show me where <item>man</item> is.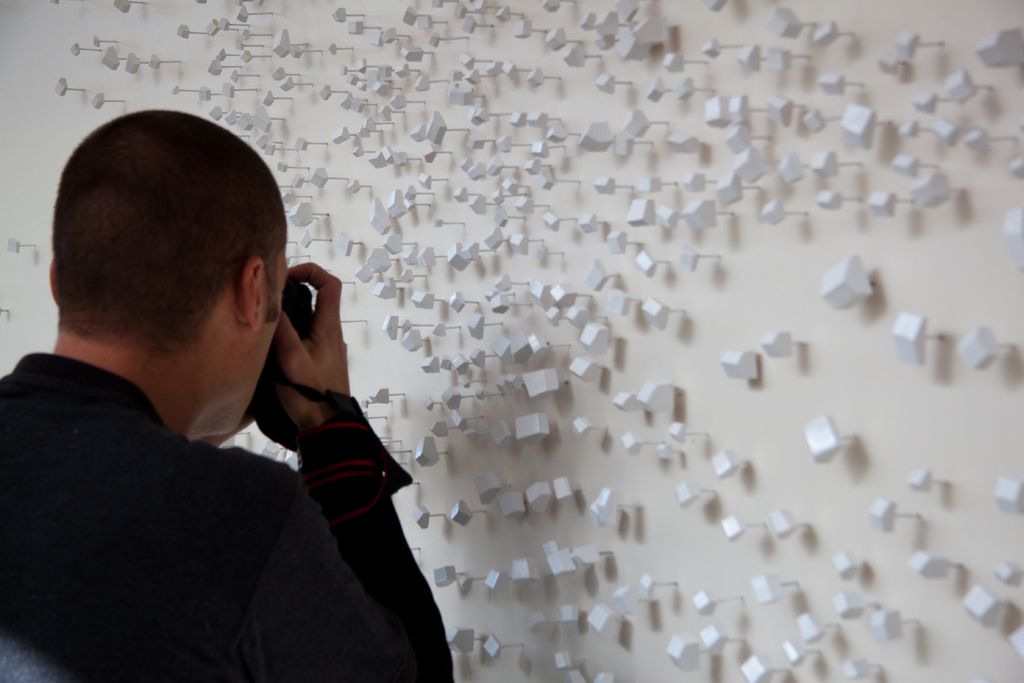
<item>man</item> is at crop(4, 102, 460, 682).
